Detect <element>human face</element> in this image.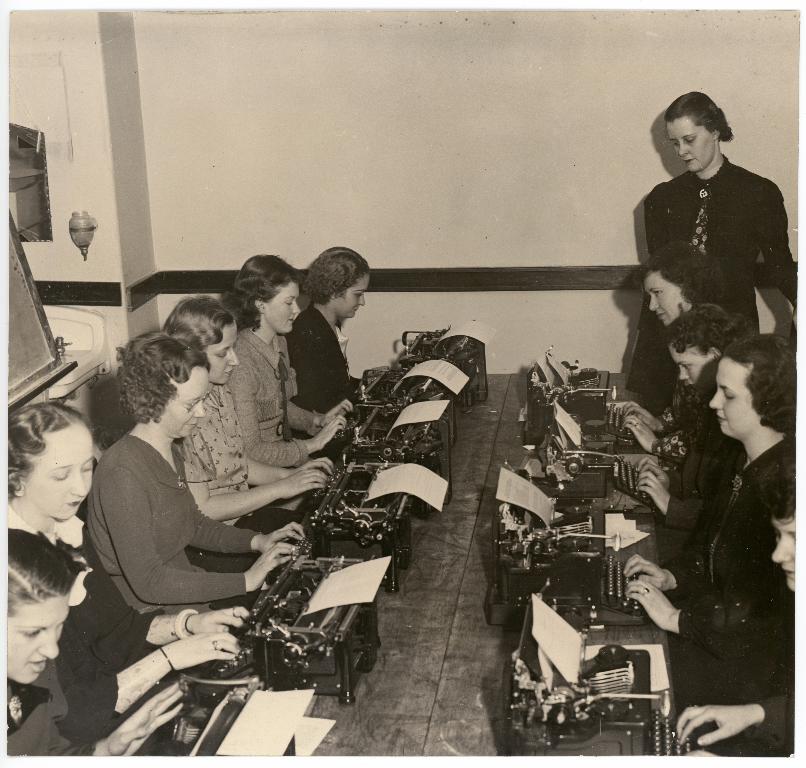
Detection: pyautogui.locateOnScreen(670, 343, 724, 392).
